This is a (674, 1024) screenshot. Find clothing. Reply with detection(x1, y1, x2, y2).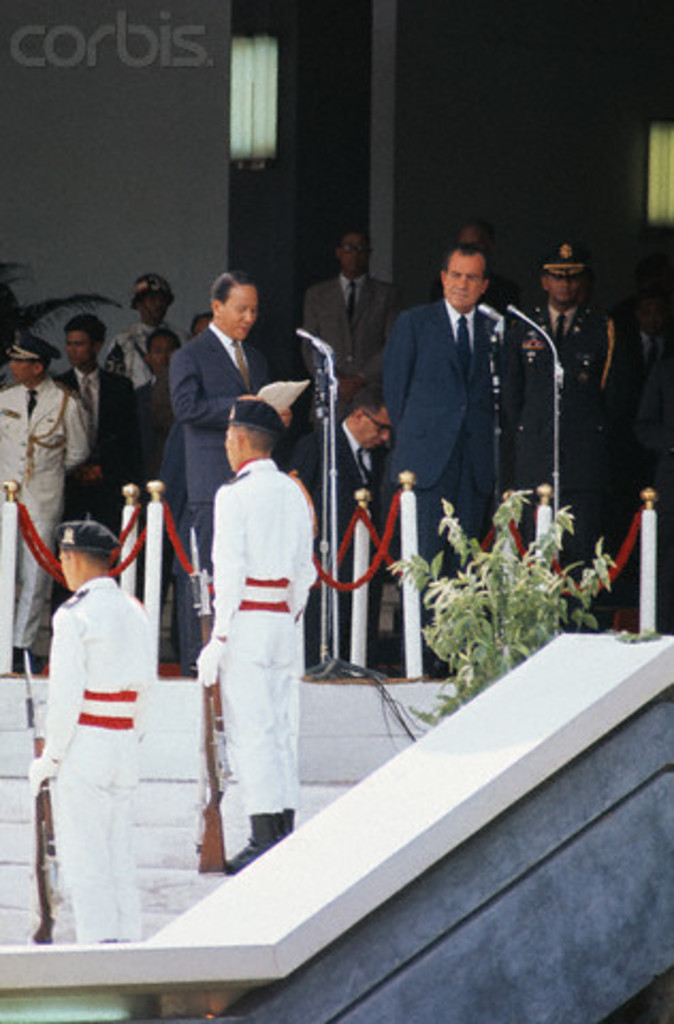
detection(100, 322, 194, 386).
